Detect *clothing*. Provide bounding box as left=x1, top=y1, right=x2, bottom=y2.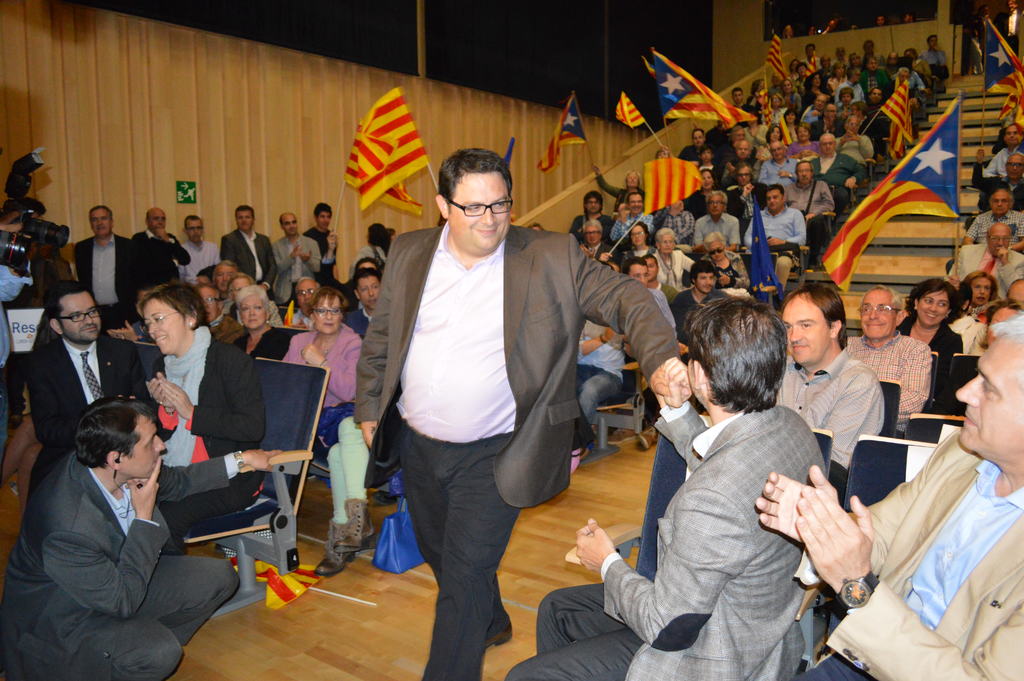
left=25, top=327, right=152, bottom=484.
